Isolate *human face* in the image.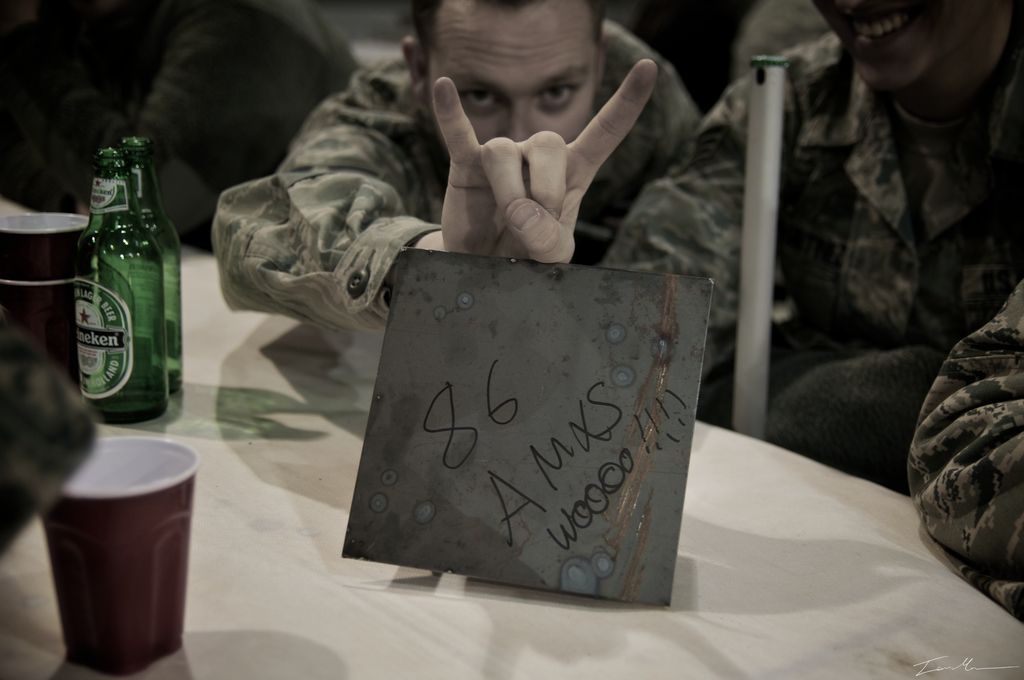
Isolated region: bbox=[804, 0, 972, 88].
